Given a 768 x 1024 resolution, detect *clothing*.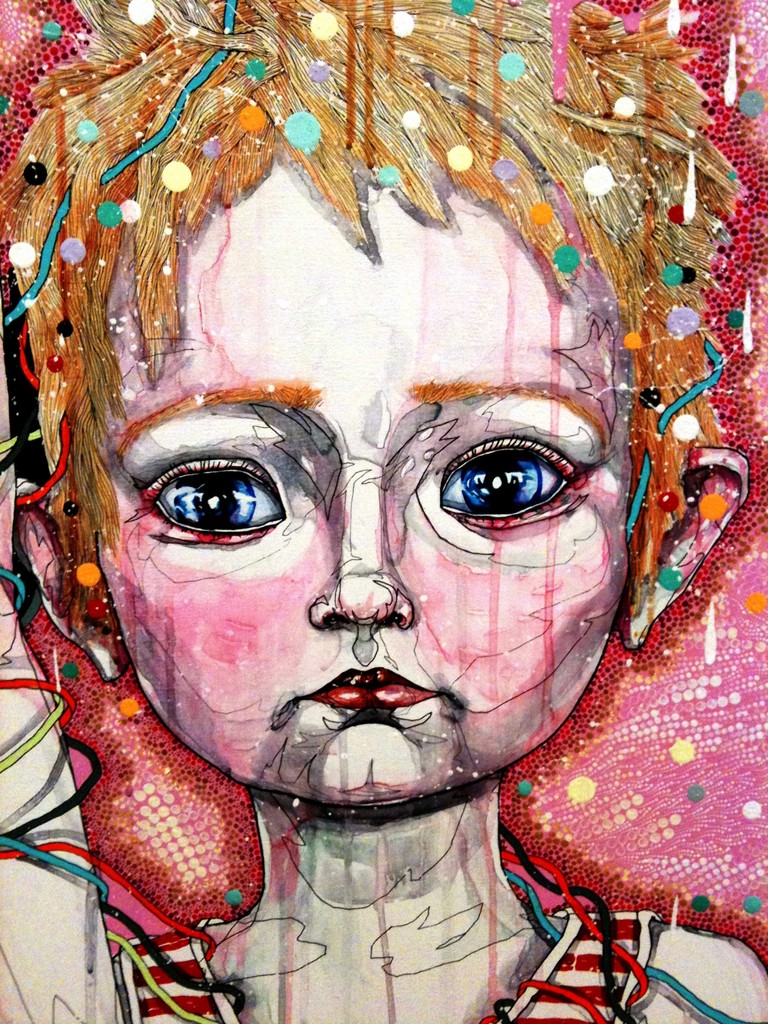
122,906,652,1023.
